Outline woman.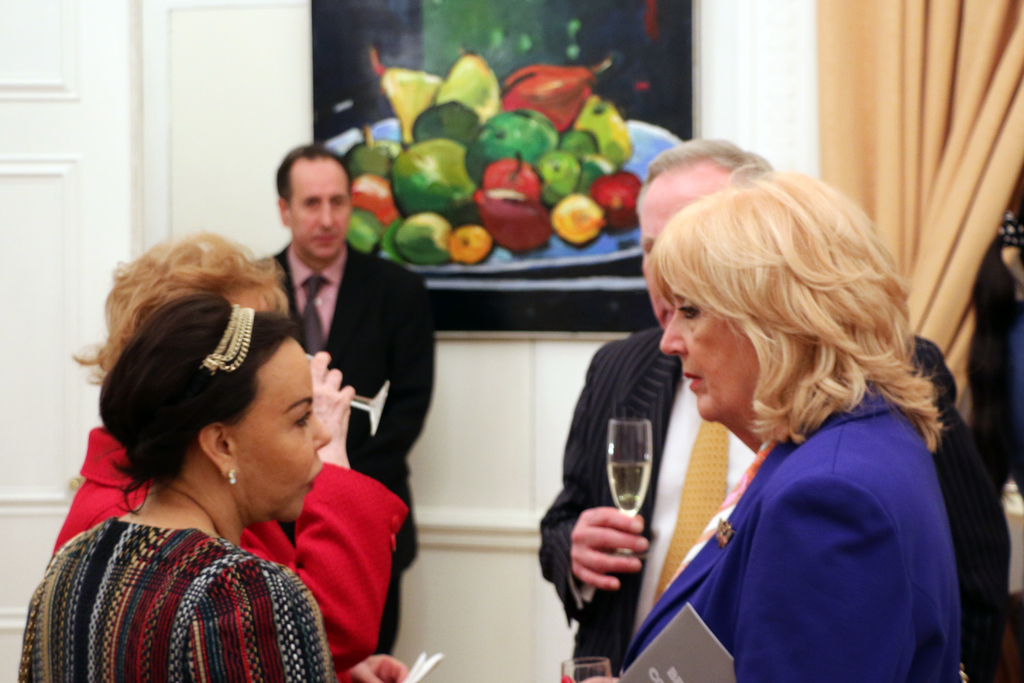
Outline: <region>574, 155, 977, 682</region>.
